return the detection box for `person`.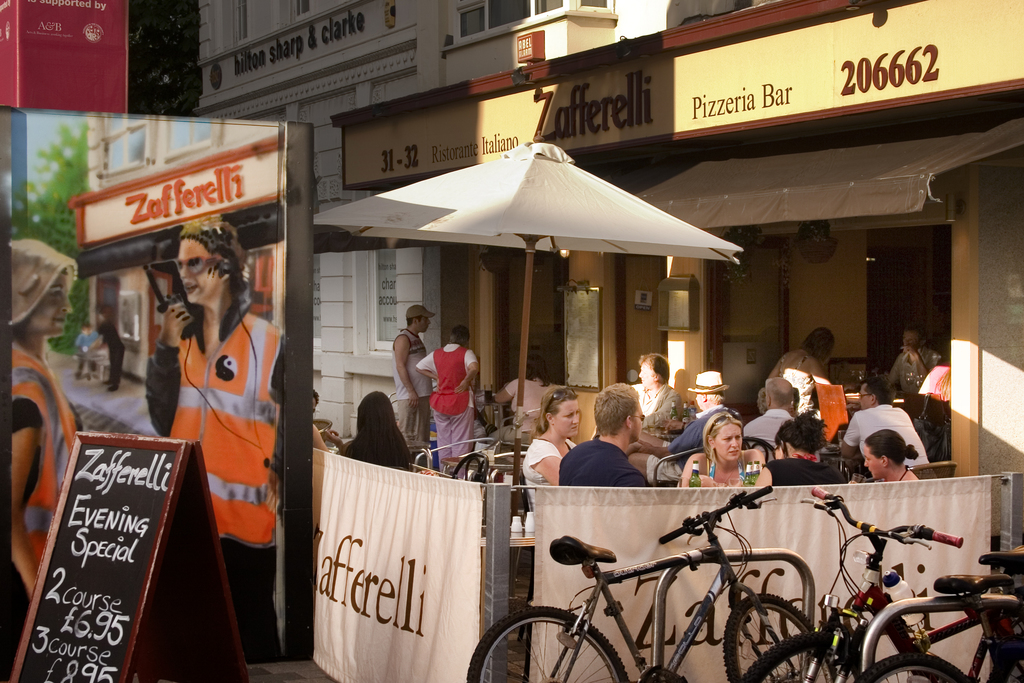
<region>627, 369, 735, 482</region>.
